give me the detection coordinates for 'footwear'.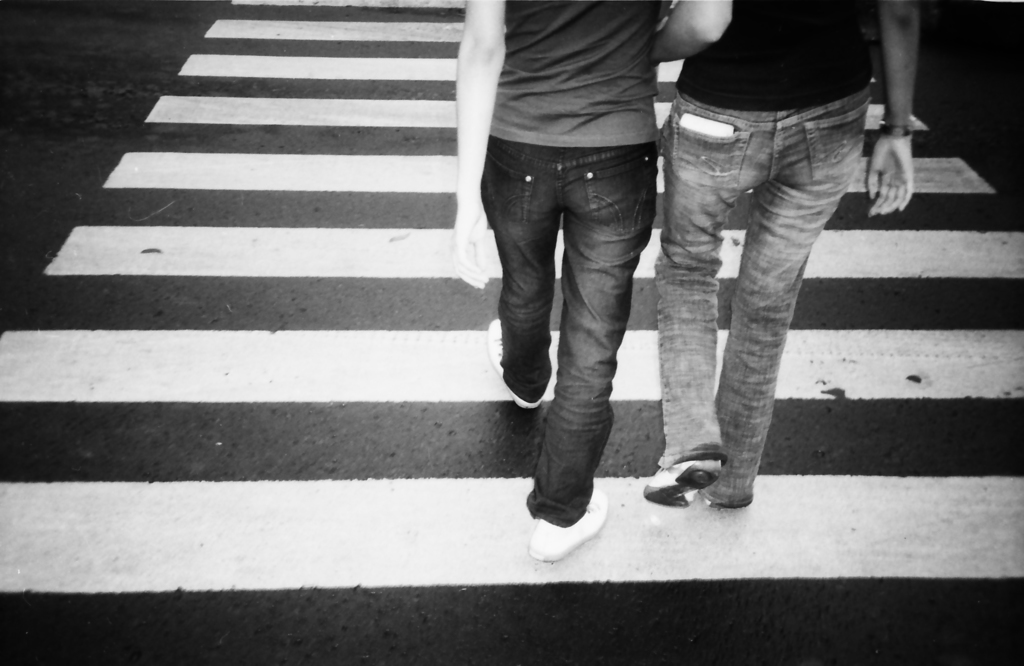
{"x1": 488, "y1": 317, "x2": 545, "y2": 416}.
